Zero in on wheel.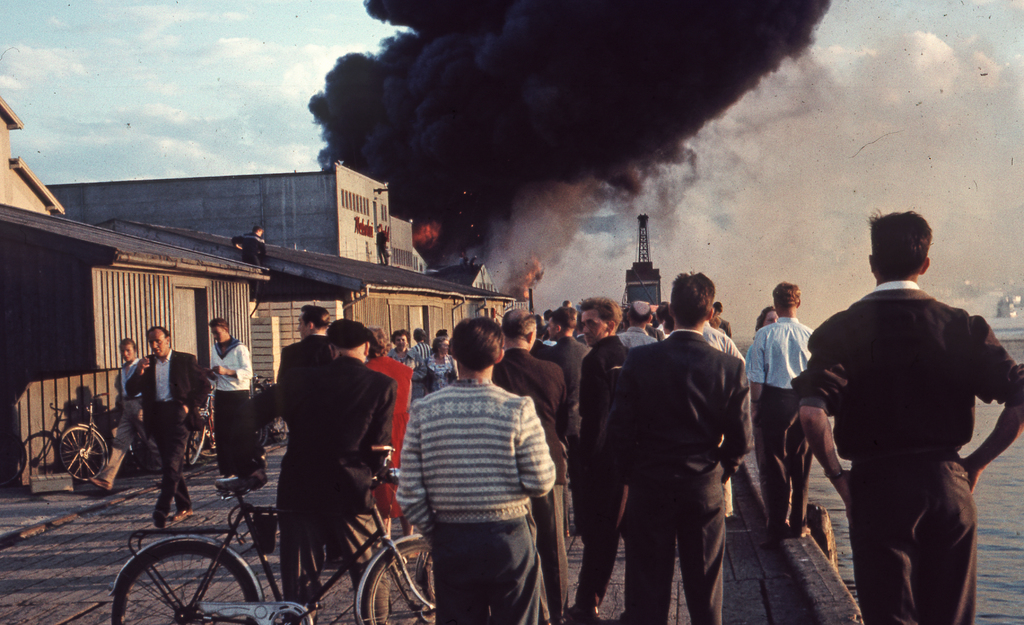
Zeroed in: box(274, 417, 290, 444).
